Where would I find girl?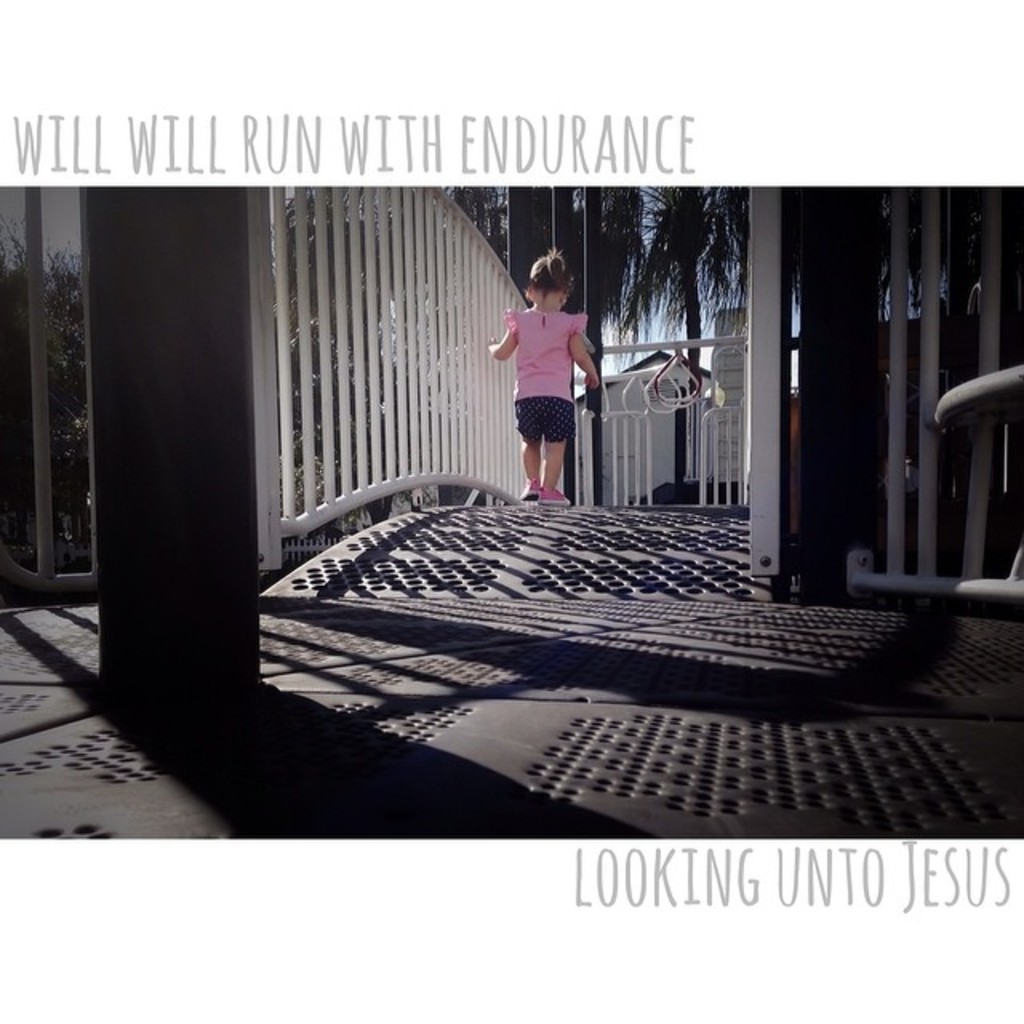
At l=485, t=250, r=598, b=504.
